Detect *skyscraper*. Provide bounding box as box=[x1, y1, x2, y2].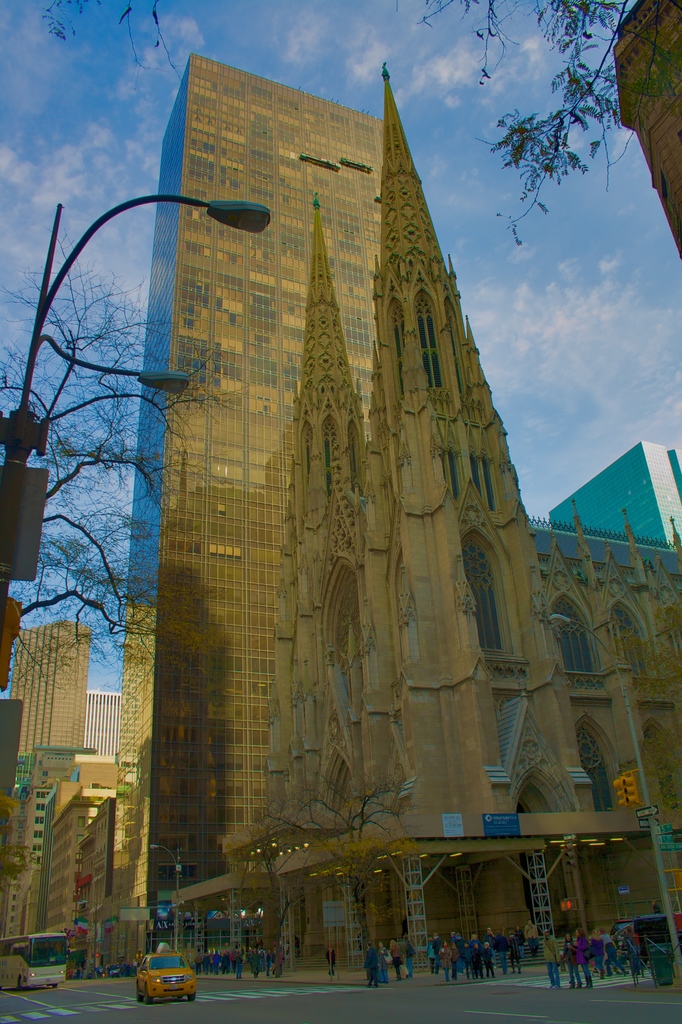
box=[104, 50, 398, 982].
